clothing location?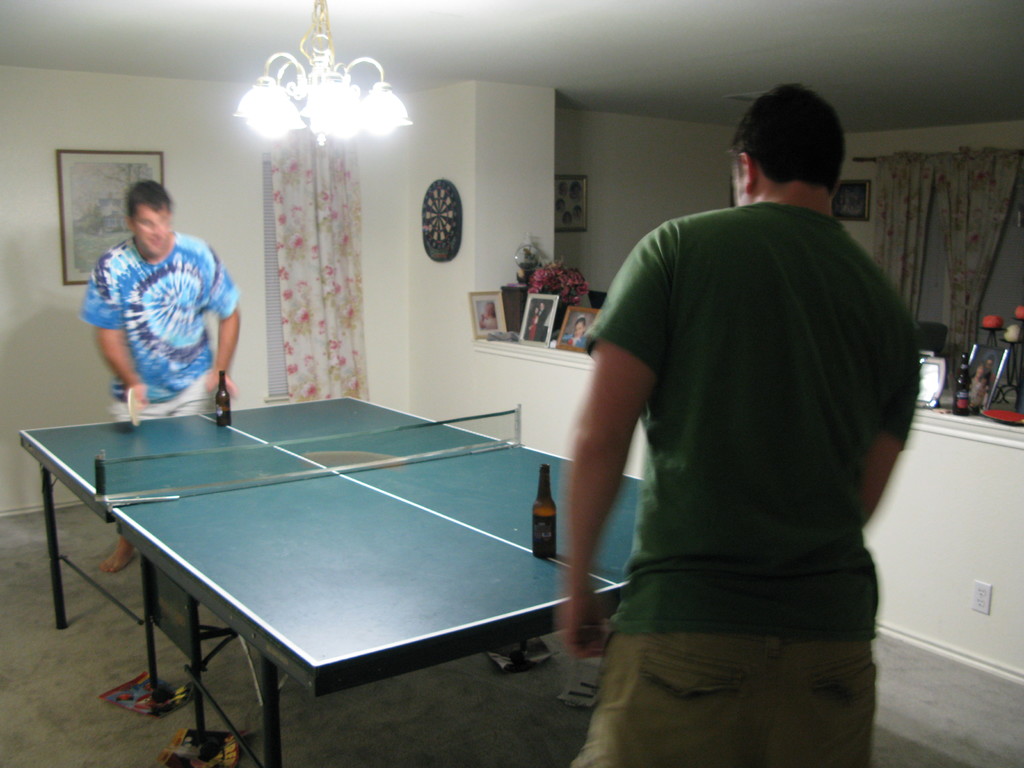
region(566, 183, 917, 765)
